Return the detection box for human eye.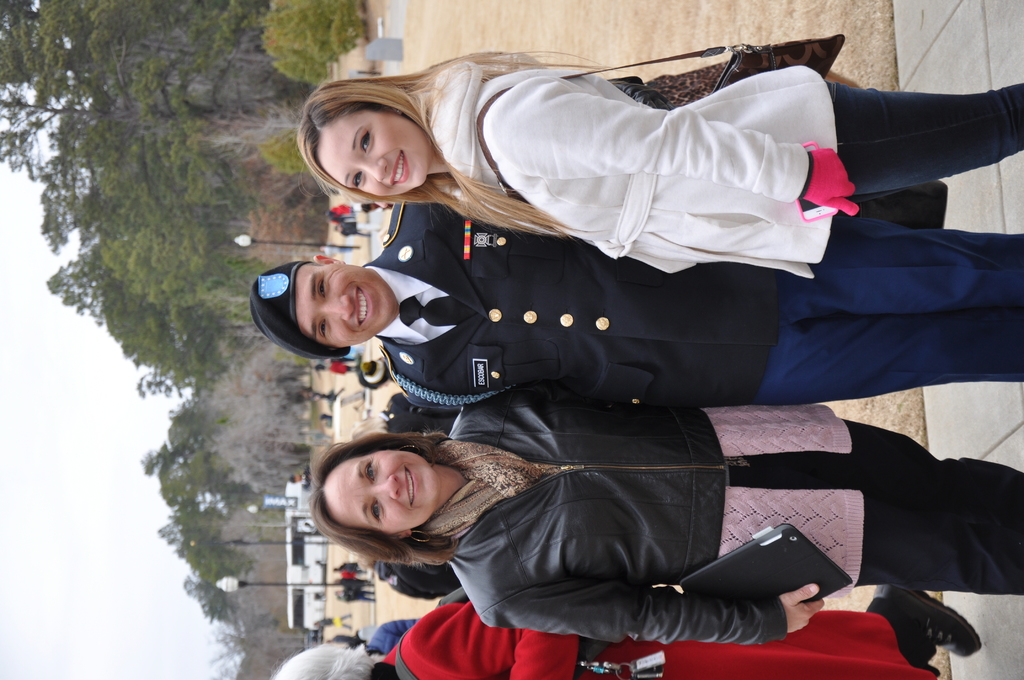
rect(364, 460, 375, 481).
